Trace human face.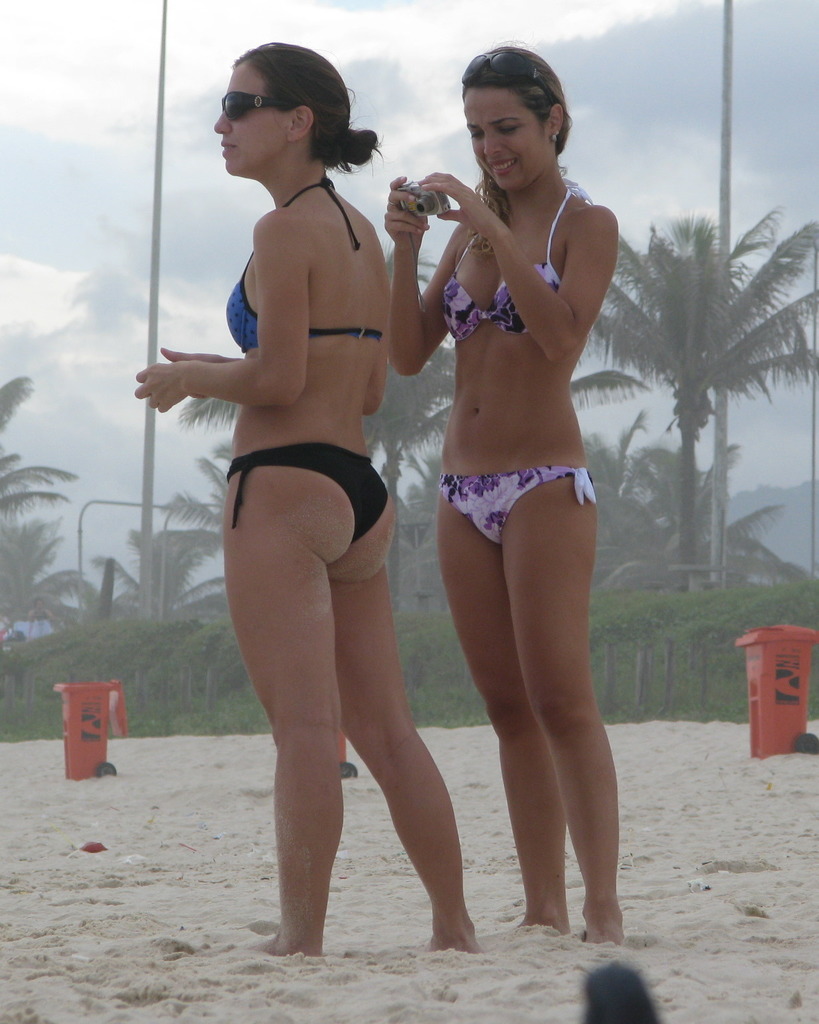
Traced to 216 57 293 169.
